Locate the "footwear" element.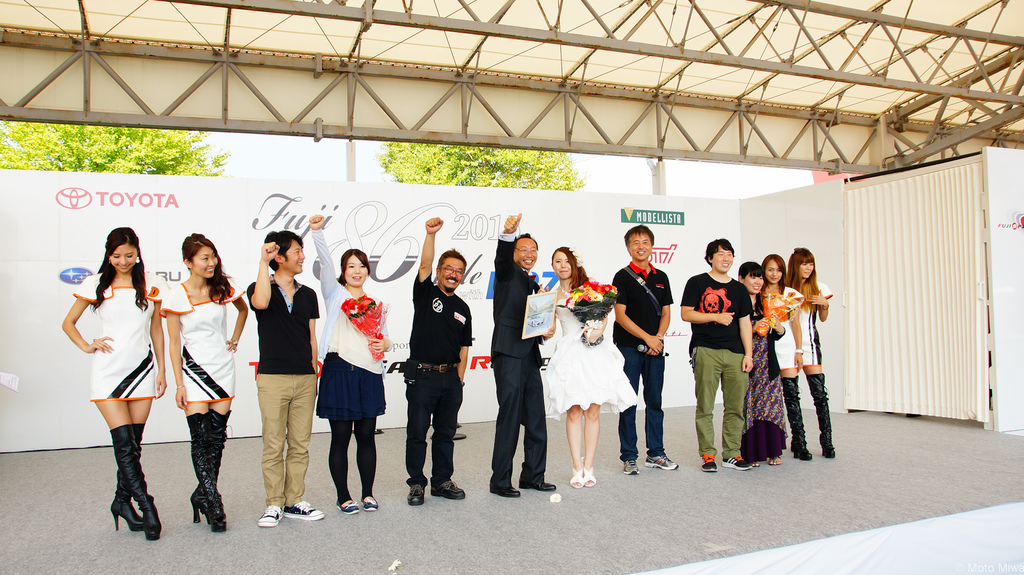
Element bbox: x1=257 y1=505 x2=287 y2=526.
